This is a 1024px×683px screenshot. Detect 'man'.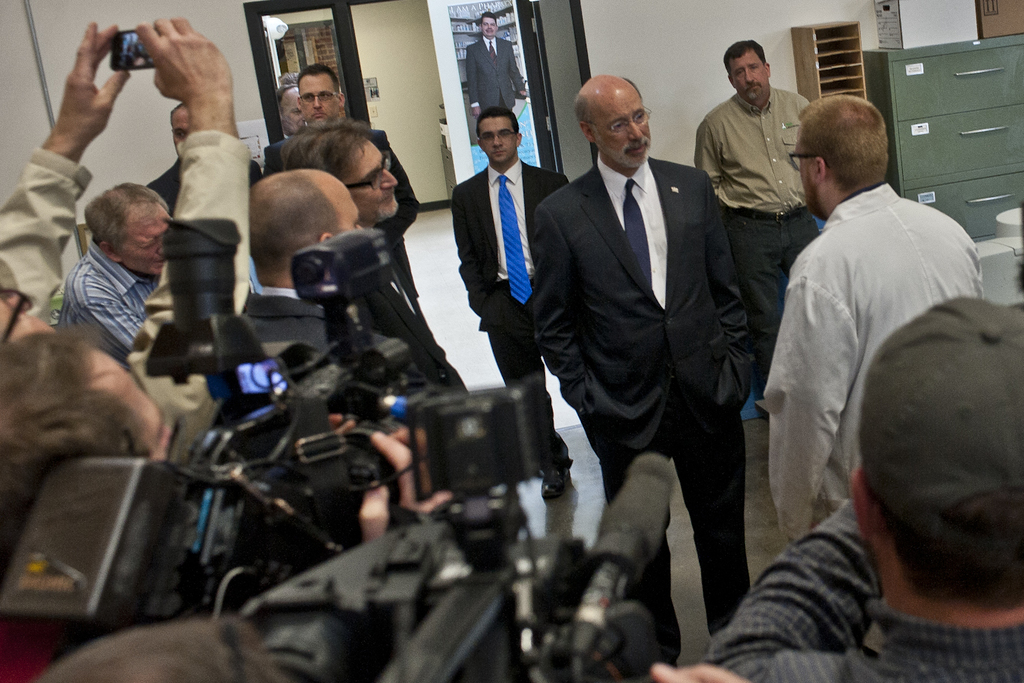
bbox=(691, 36, 815, 396).
